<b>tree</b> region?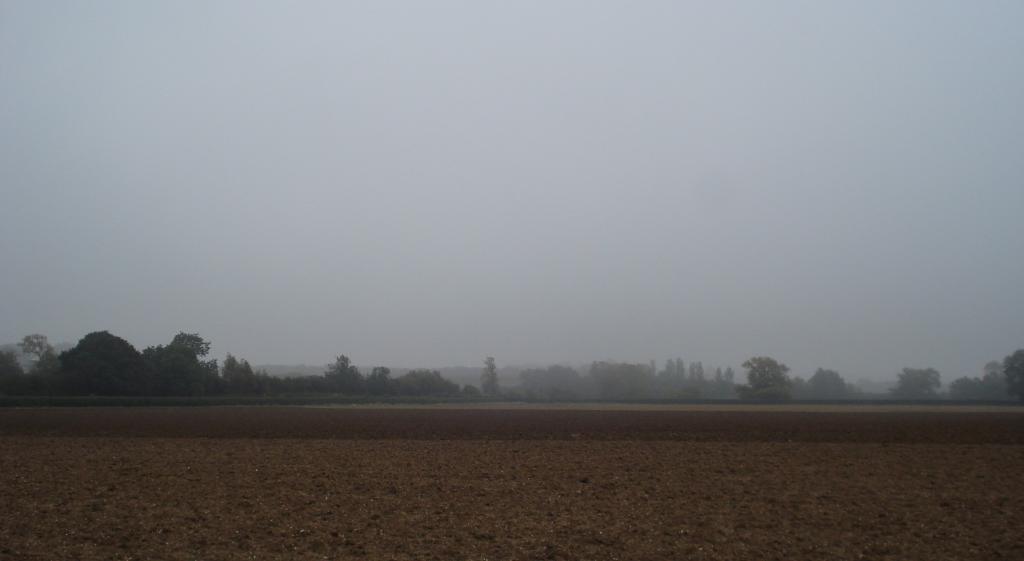
<region>945, 345, 1023, 405</region>
